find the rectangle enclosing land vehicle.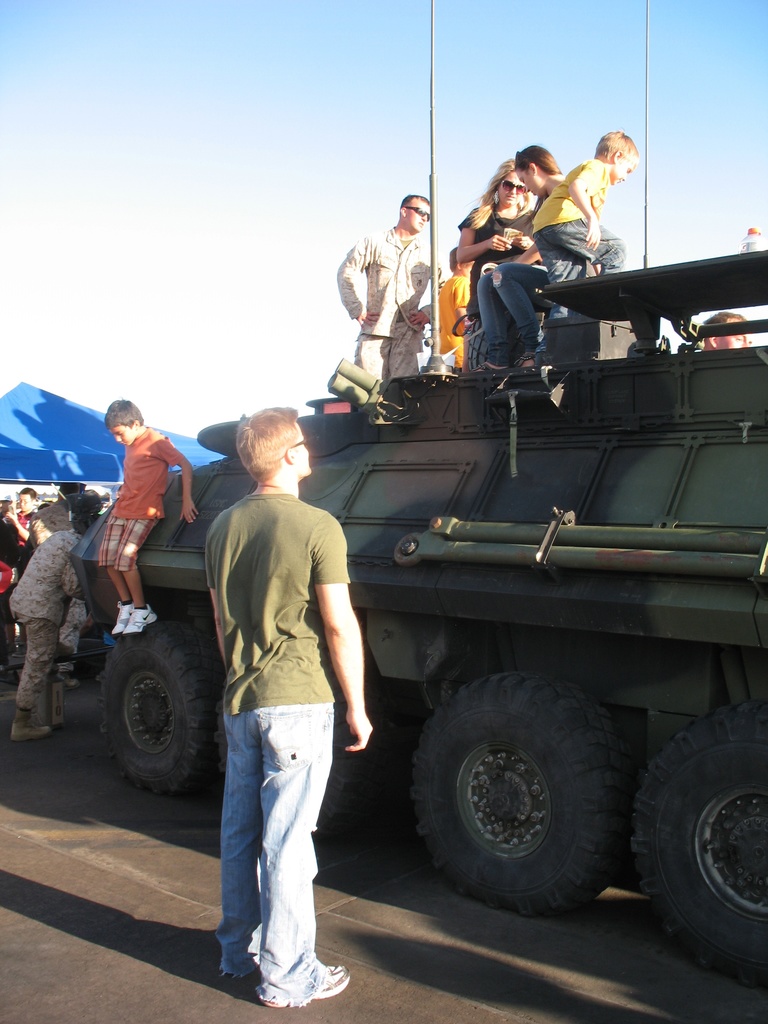
83,8,767,989.
